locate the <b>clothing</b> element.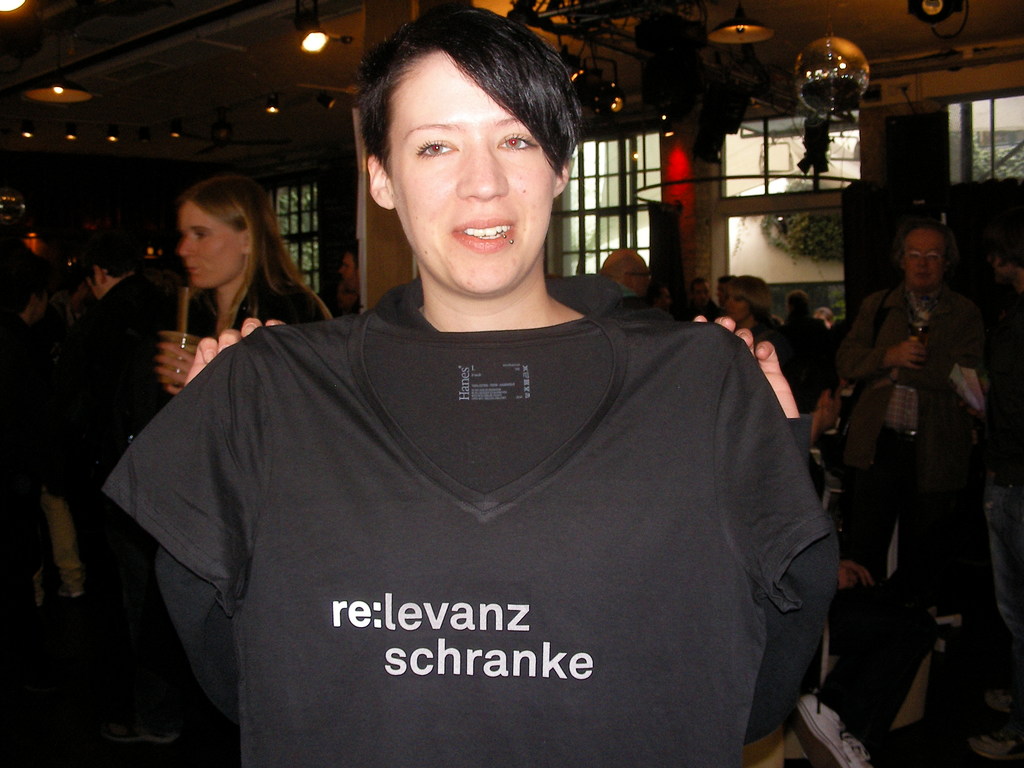
Element bbox: {"x1": 835, "y1": 280, "x2": 1002, "y2": 609}.
